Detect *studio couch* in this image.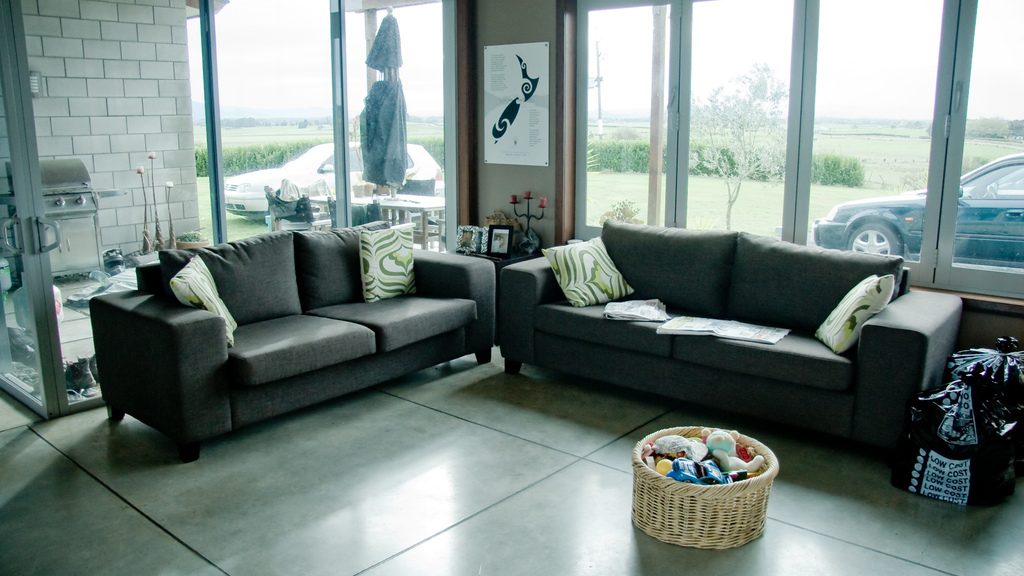
Detection: <box>500,214,967,482</box>.
